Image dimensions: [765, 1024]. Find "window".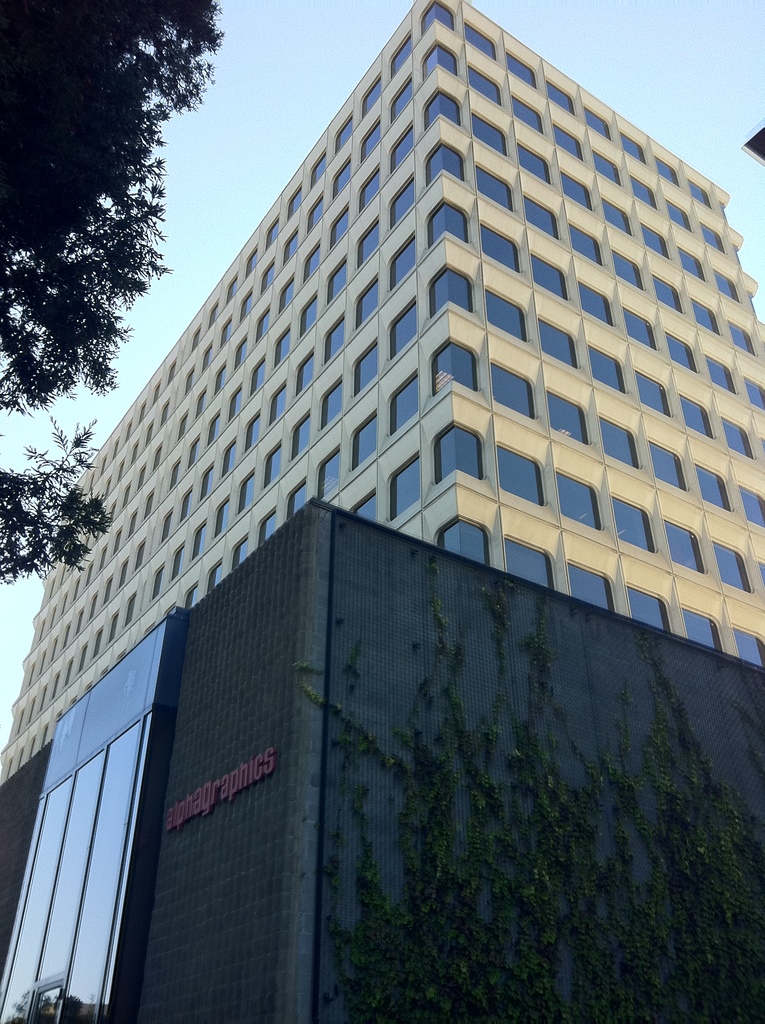
bbox=[261, 441, 282, 490].
